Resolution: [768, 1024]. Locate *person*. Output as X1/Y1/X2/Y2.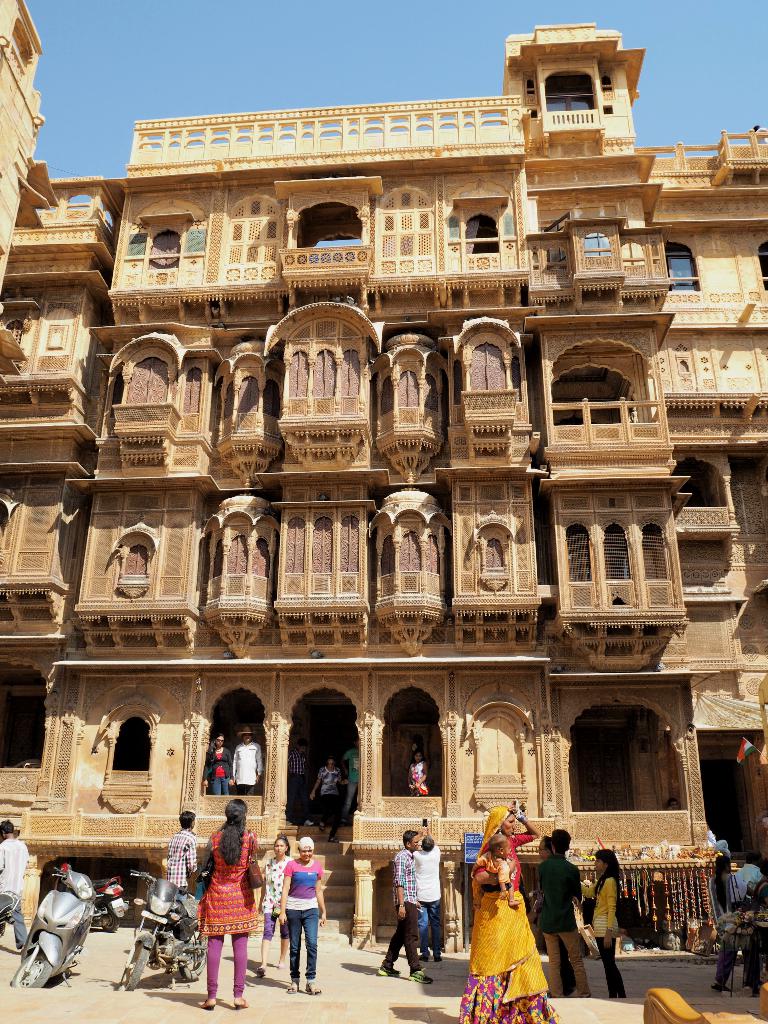
540/840/577/994.
